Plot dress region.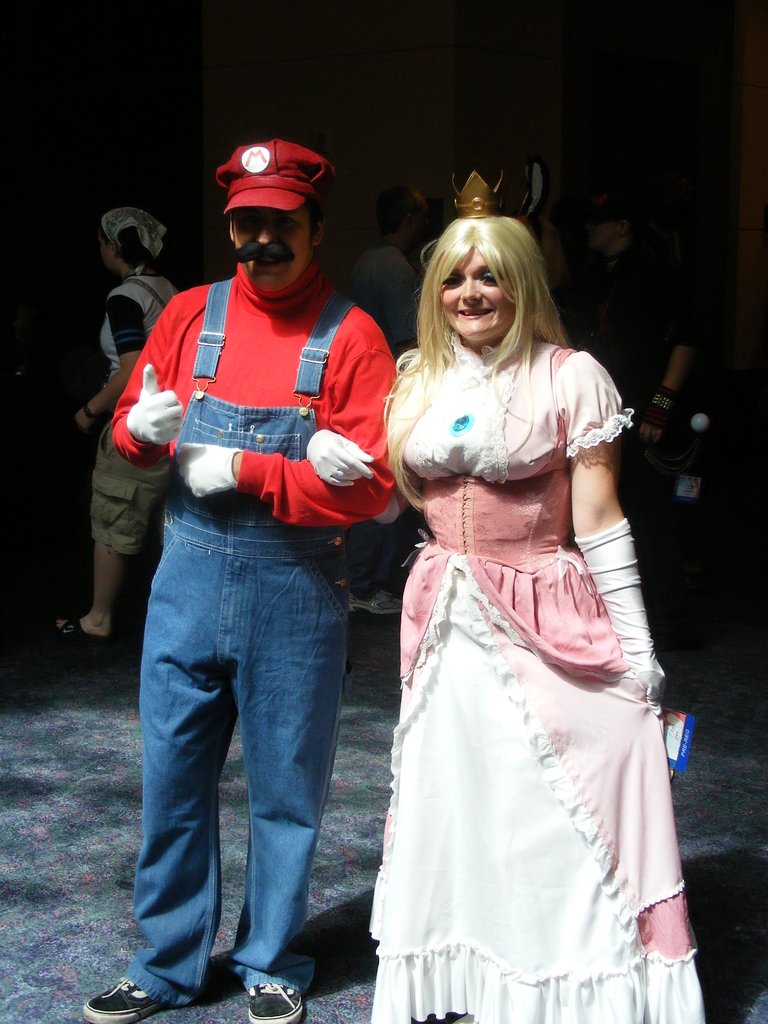
Plotted at l=385, t=340, r=703, b=1023.
